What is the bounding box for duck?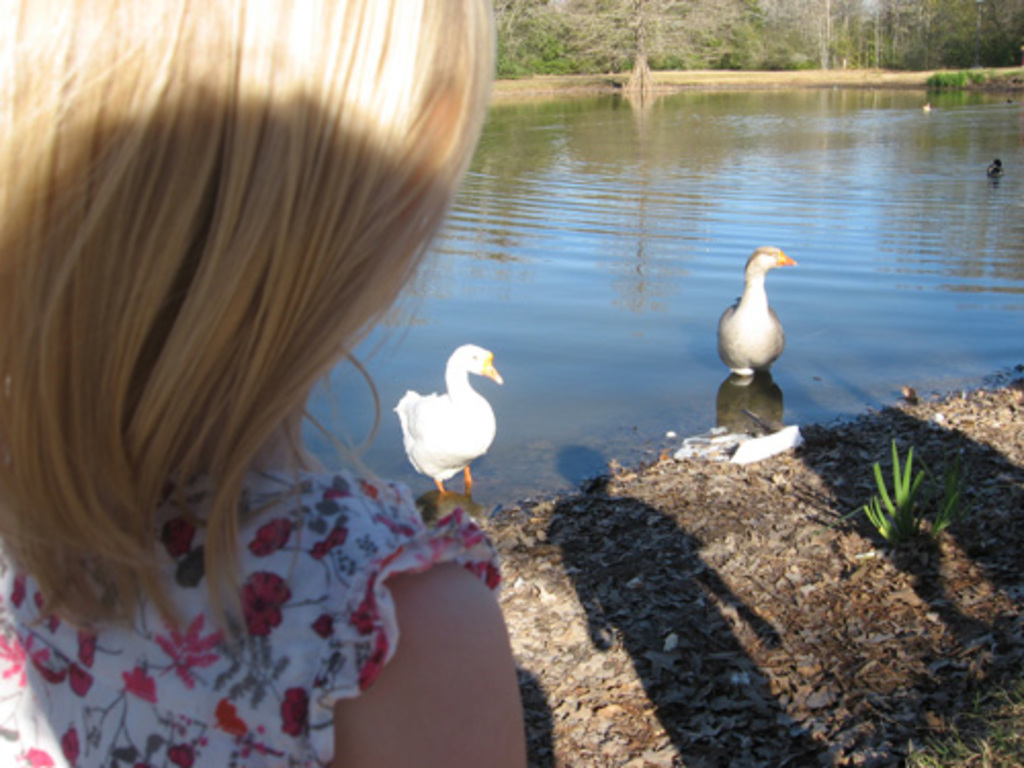
(379, 334, 504, 518).
